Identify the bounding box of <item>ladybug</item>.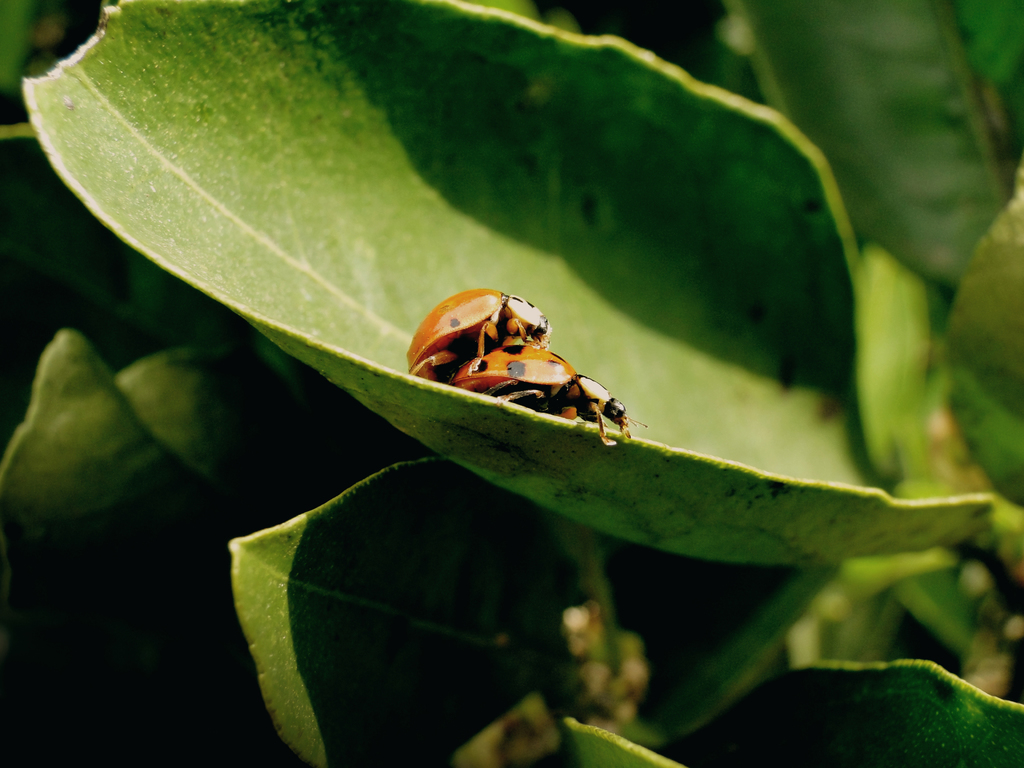
(x1=452, y1=345, x2=649, y2=445).
